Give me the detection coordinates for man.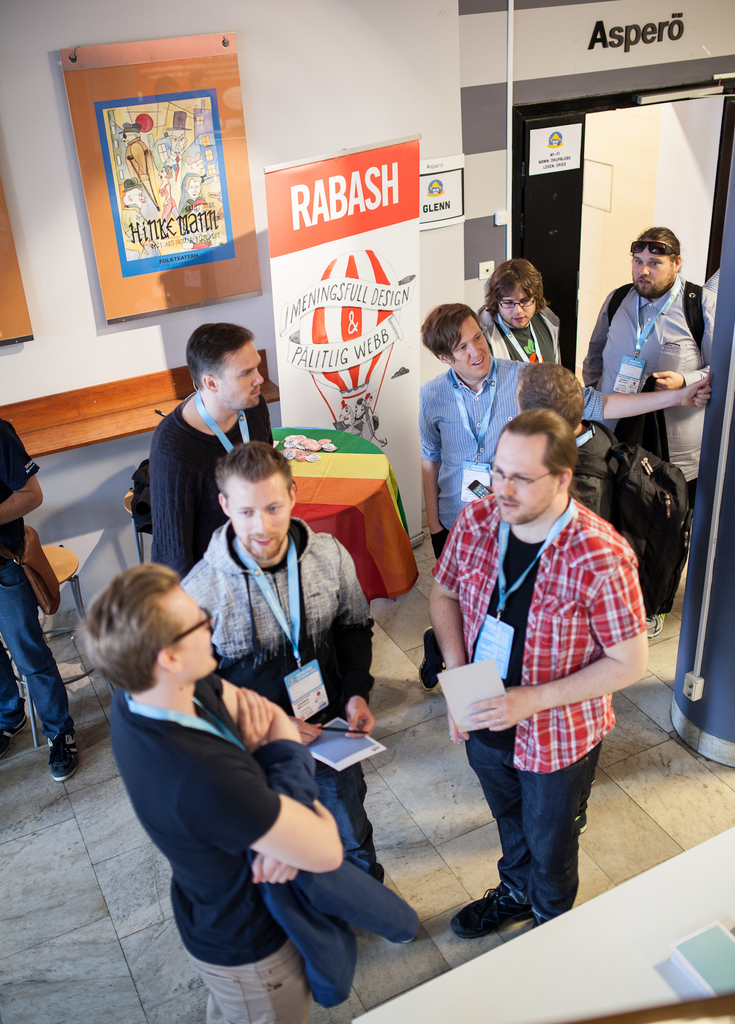
[left=150, top=319, right=262, bottom=577].
